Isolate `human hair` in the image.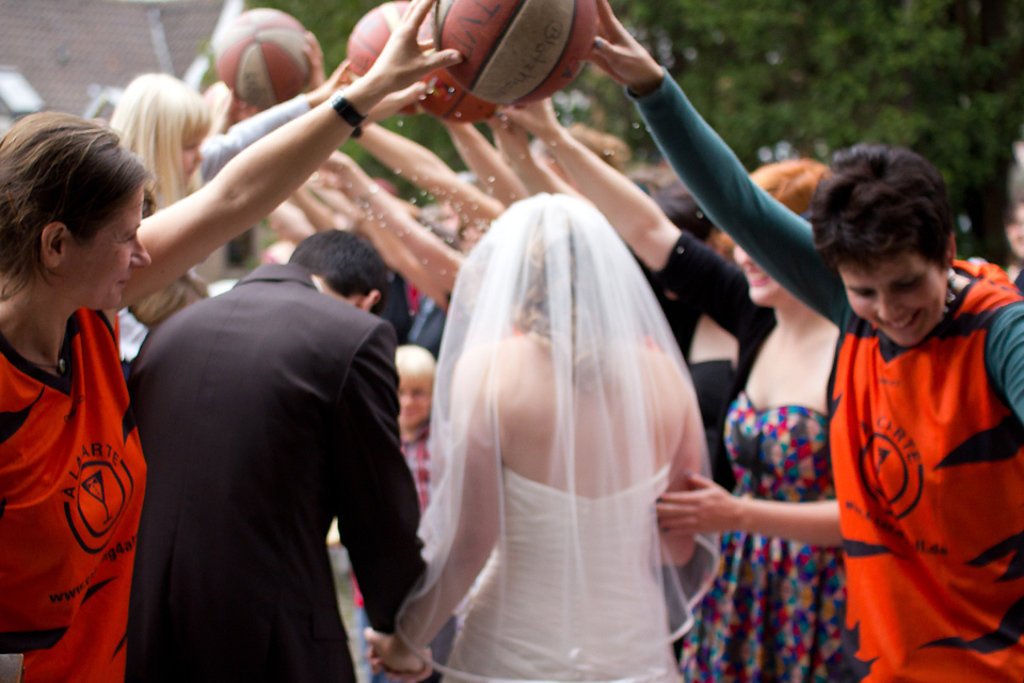
Isolated region: 109 66 214 213.
